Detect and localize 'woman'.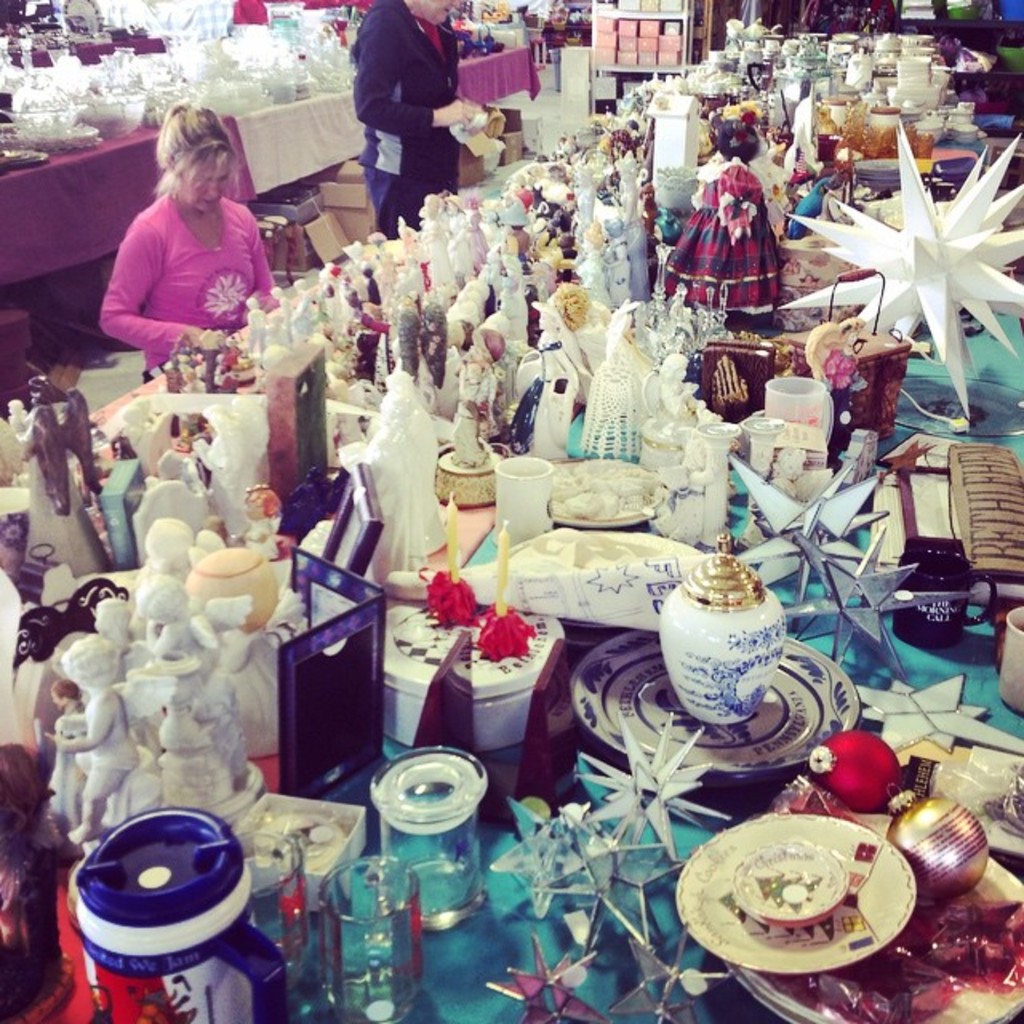
Localized at region(90, 98, 274, 374).
